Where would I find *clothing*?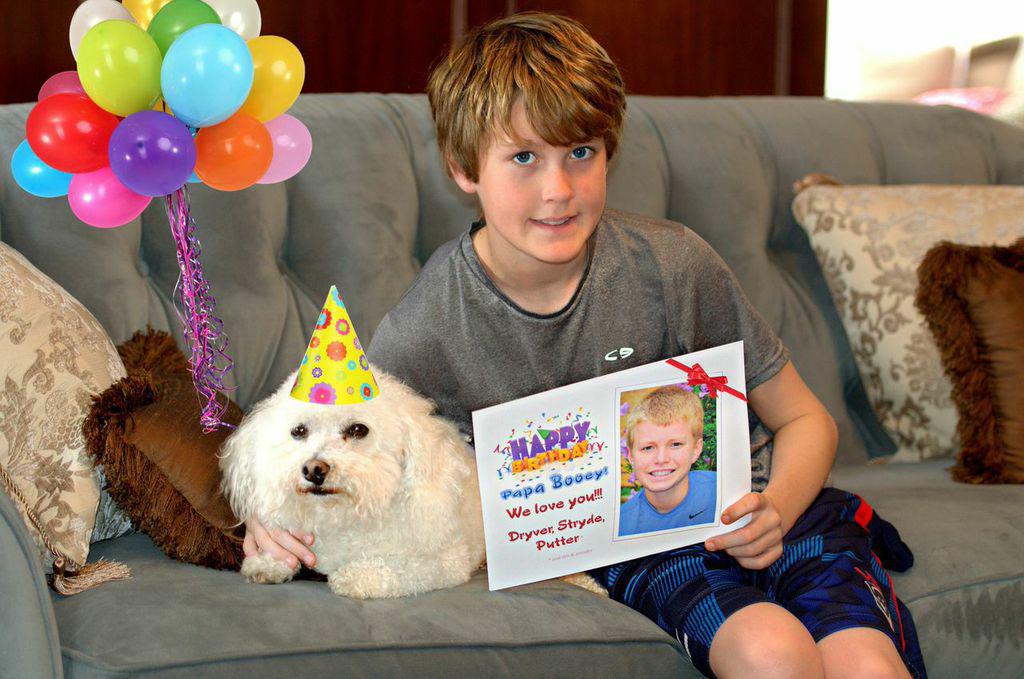
At box(343, 103, 849, 639).
